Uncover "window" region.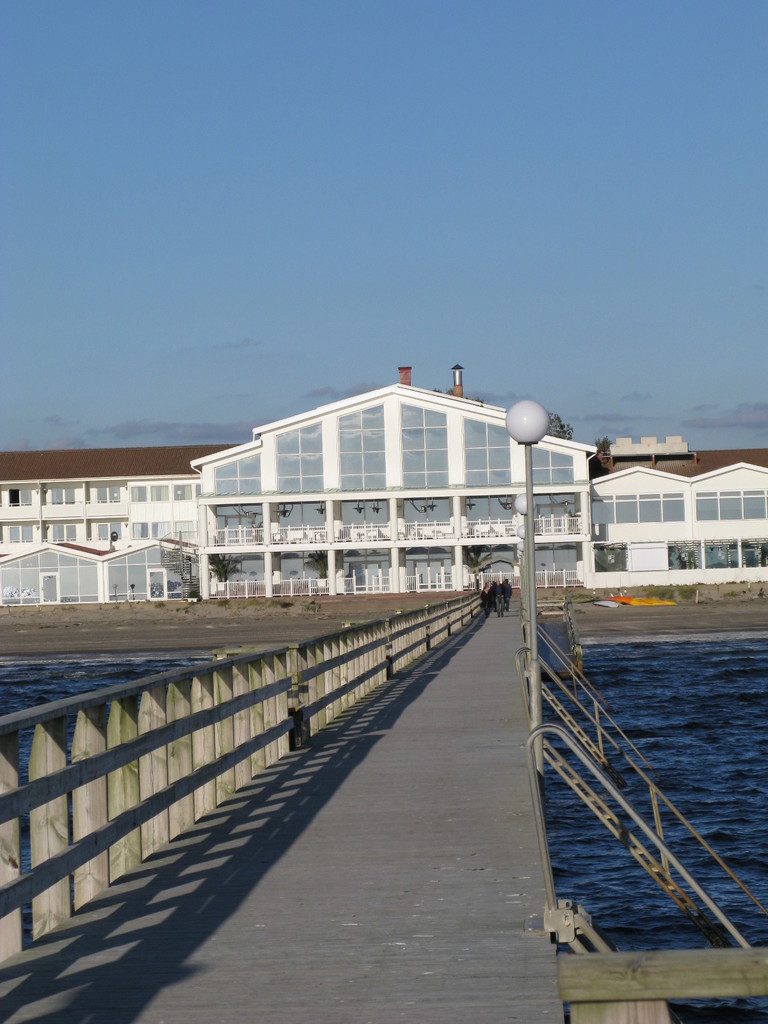
Uncovered: select_region(338, 399, 388, 492).
